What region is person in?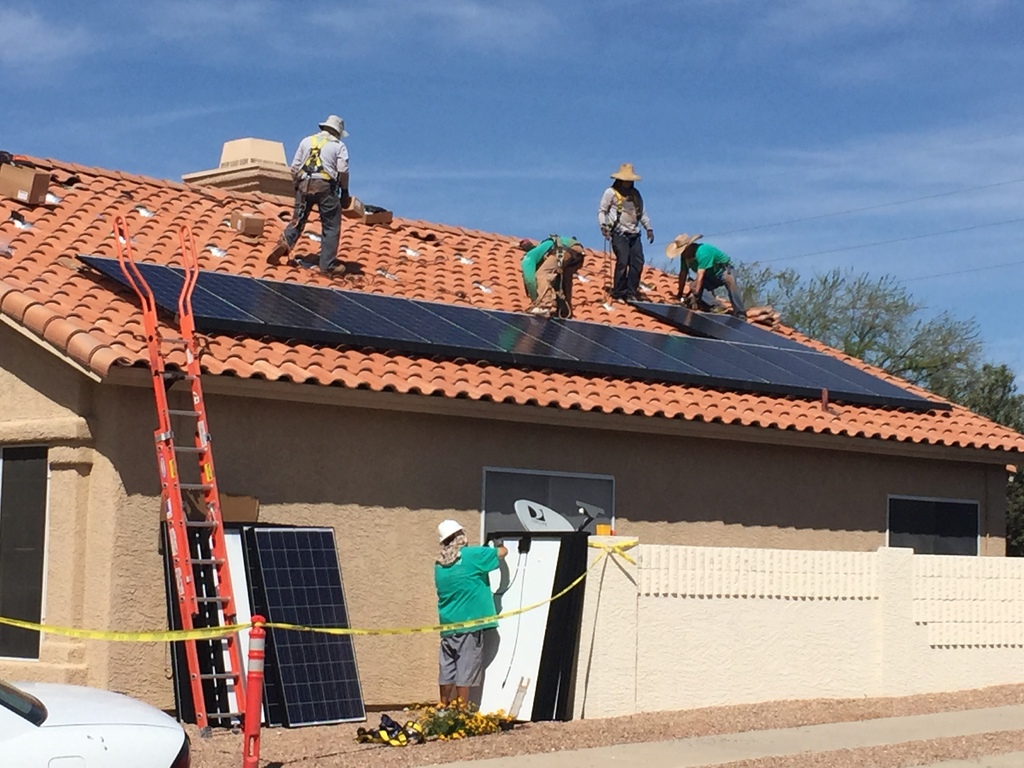
box(596, 159, 655, 303).
